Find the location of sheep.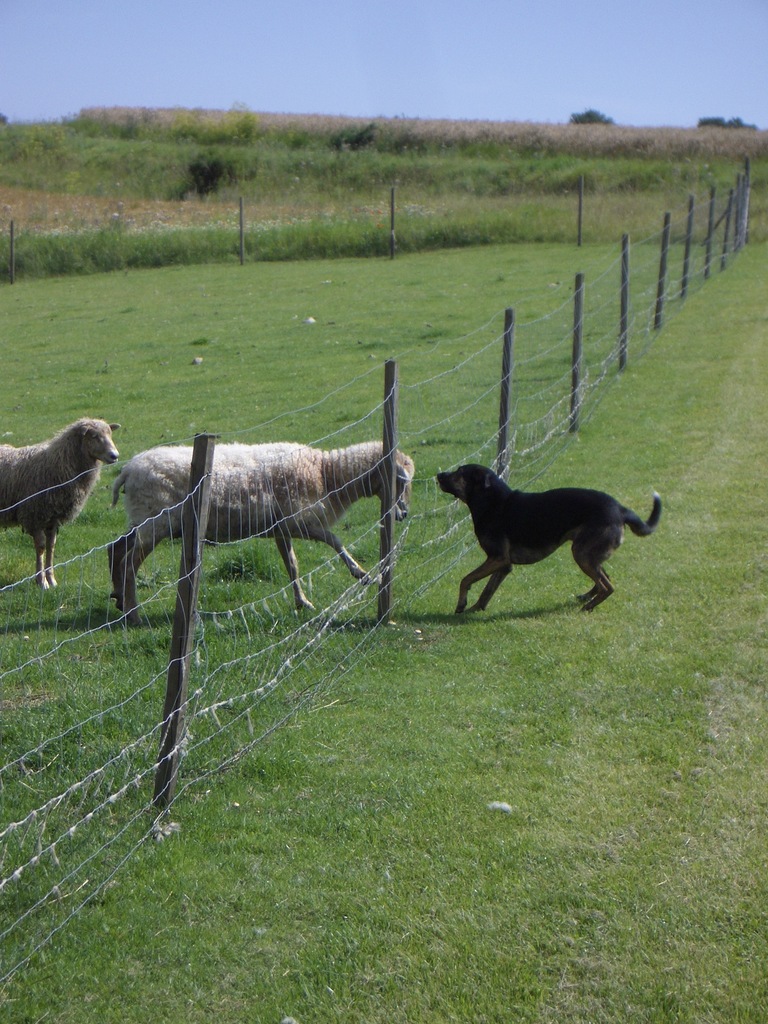
Location: left=0, top=417, right=117, bottom=582.
